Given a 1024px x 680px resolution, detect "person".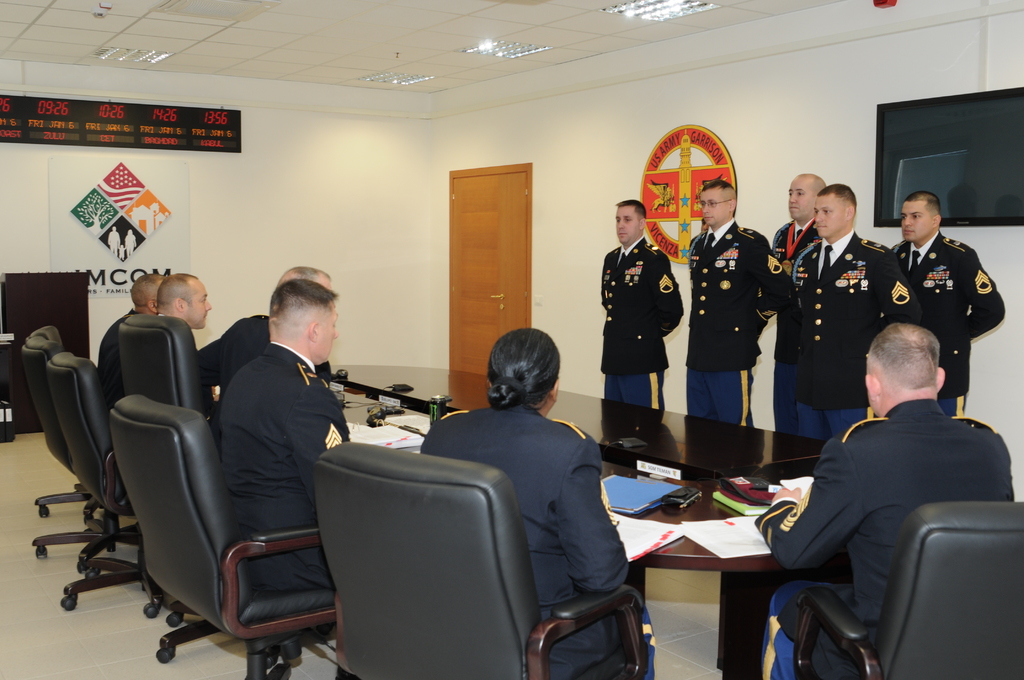
crop(92, 265, 170, 423).
